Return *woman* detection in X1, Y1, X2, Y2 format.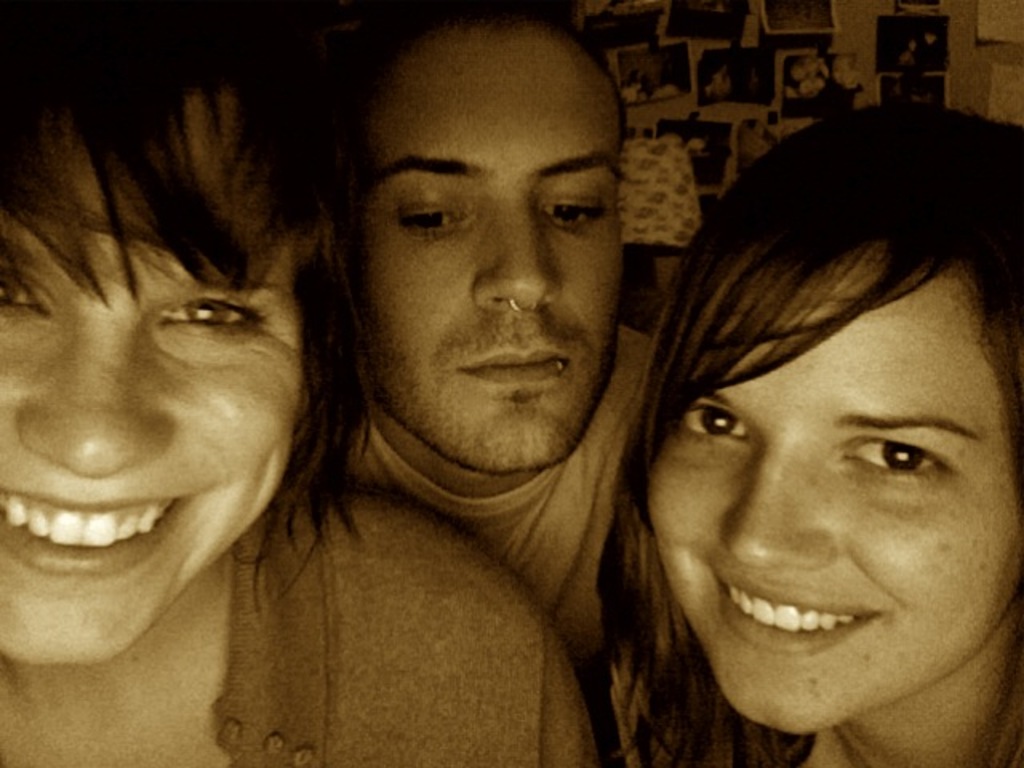
0, 0, 592, 766.
